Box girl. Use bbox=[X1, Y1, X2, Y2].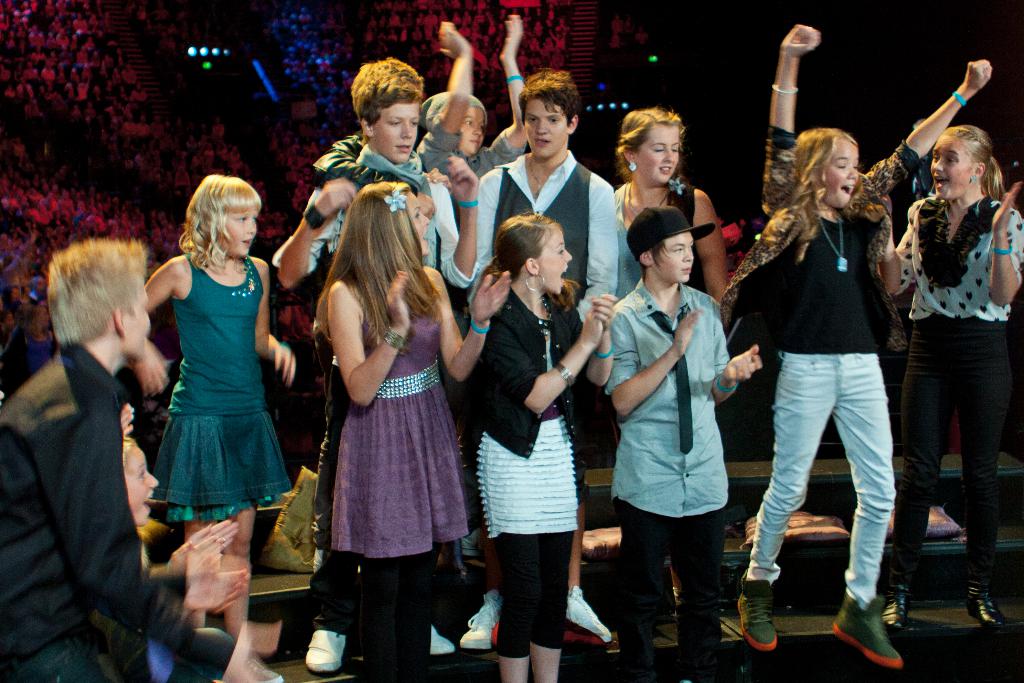
bbox=[132, 176, 299, 682].
